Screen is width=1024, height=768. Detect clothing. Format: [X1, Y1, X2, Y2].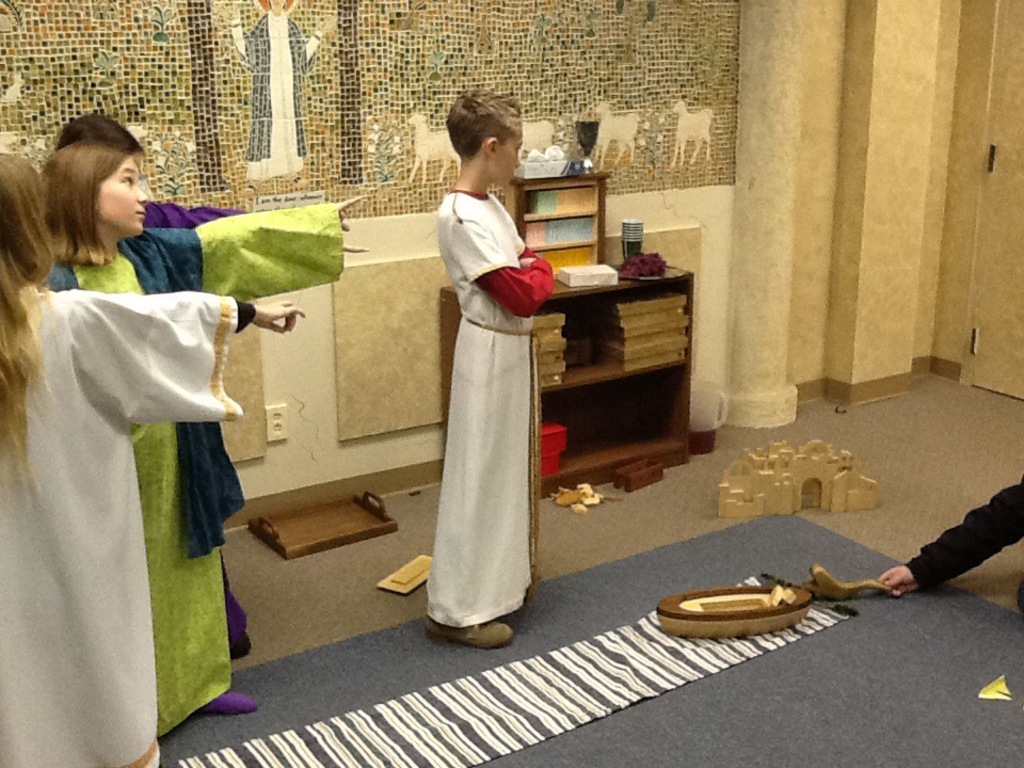
[0, 286, 242, 767].
